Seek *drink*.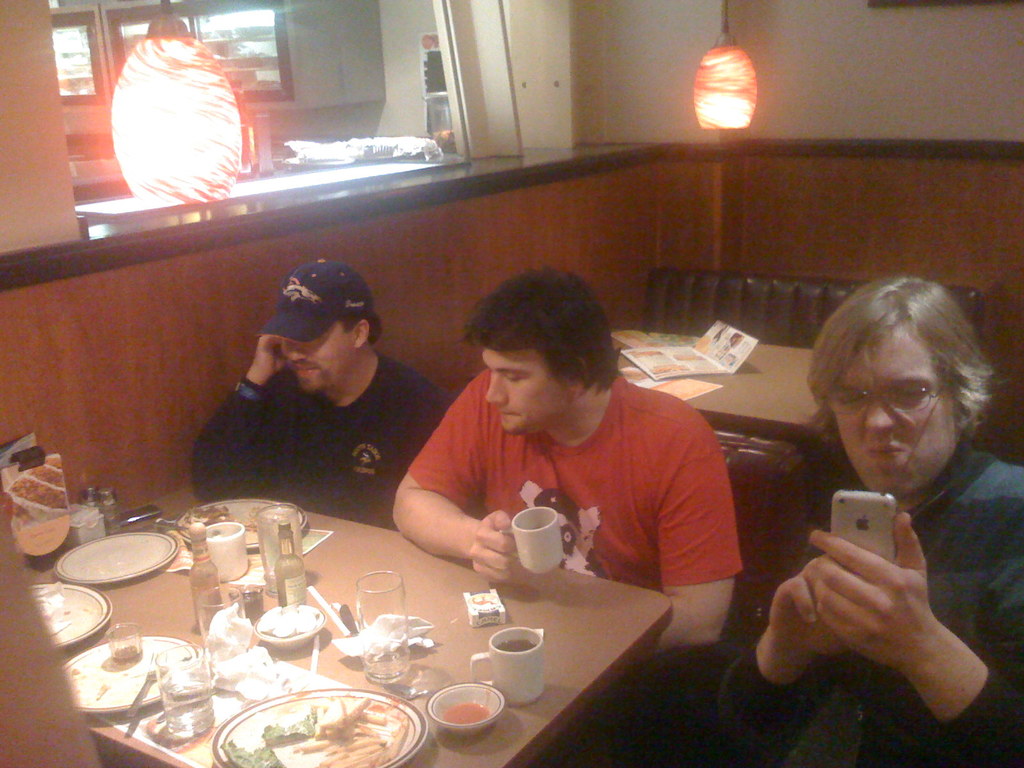
bbox(276, 522, 306, 604).
